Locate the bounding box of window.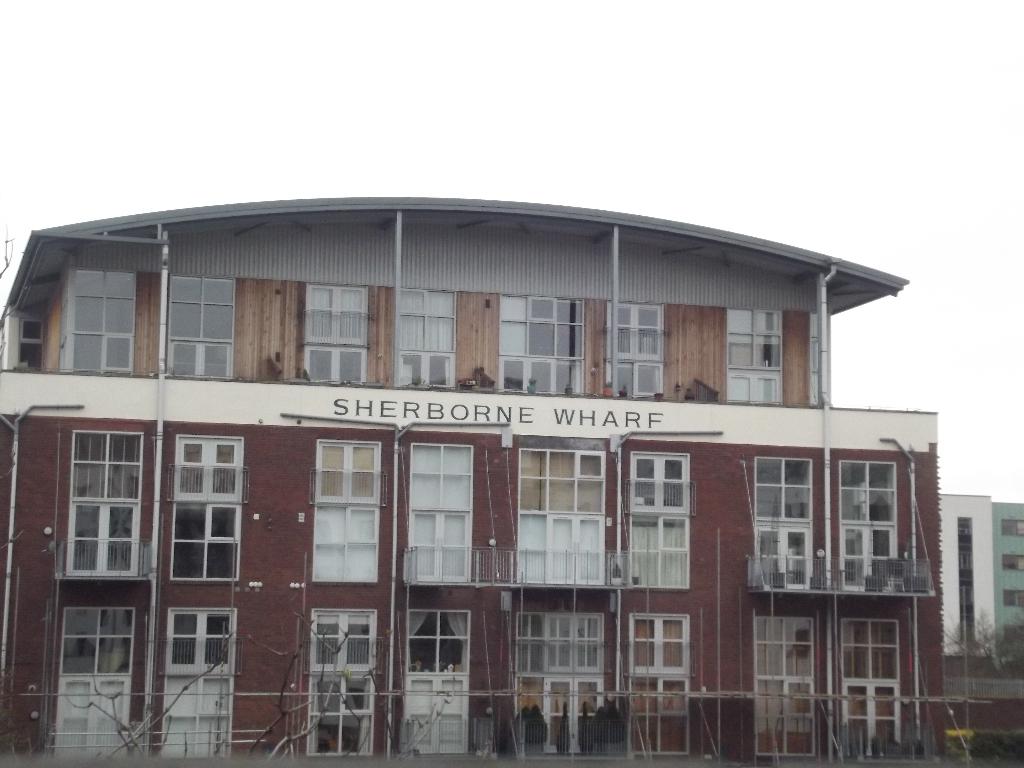
Bounding box: 303, 610, 376, 760.
